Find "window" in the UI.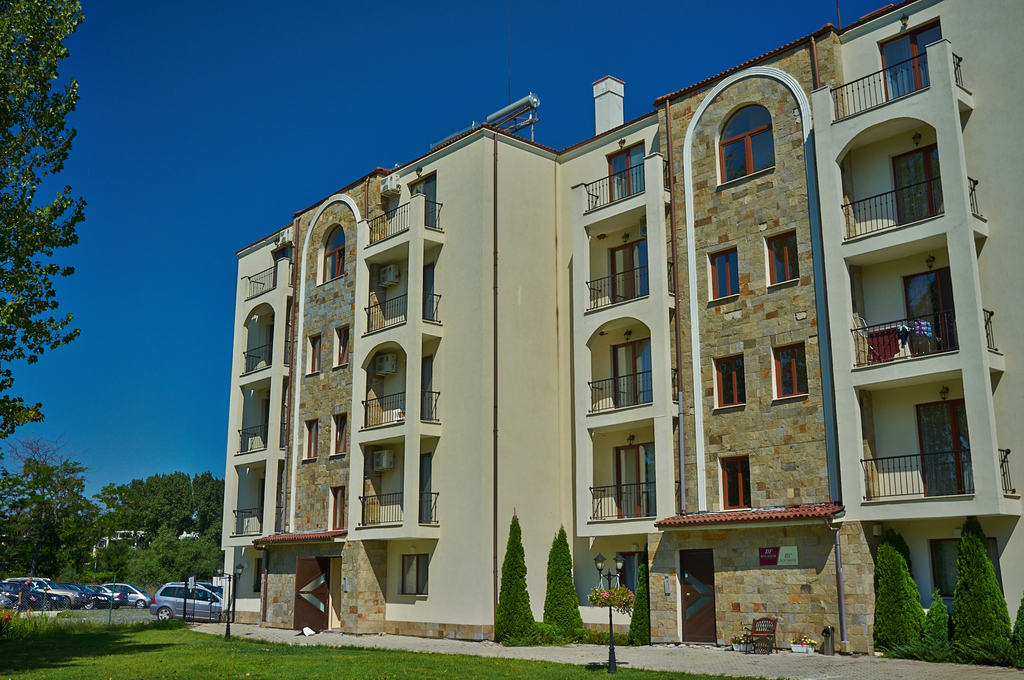
UI element at (left=765, top=229, right=798, bottom=282).
